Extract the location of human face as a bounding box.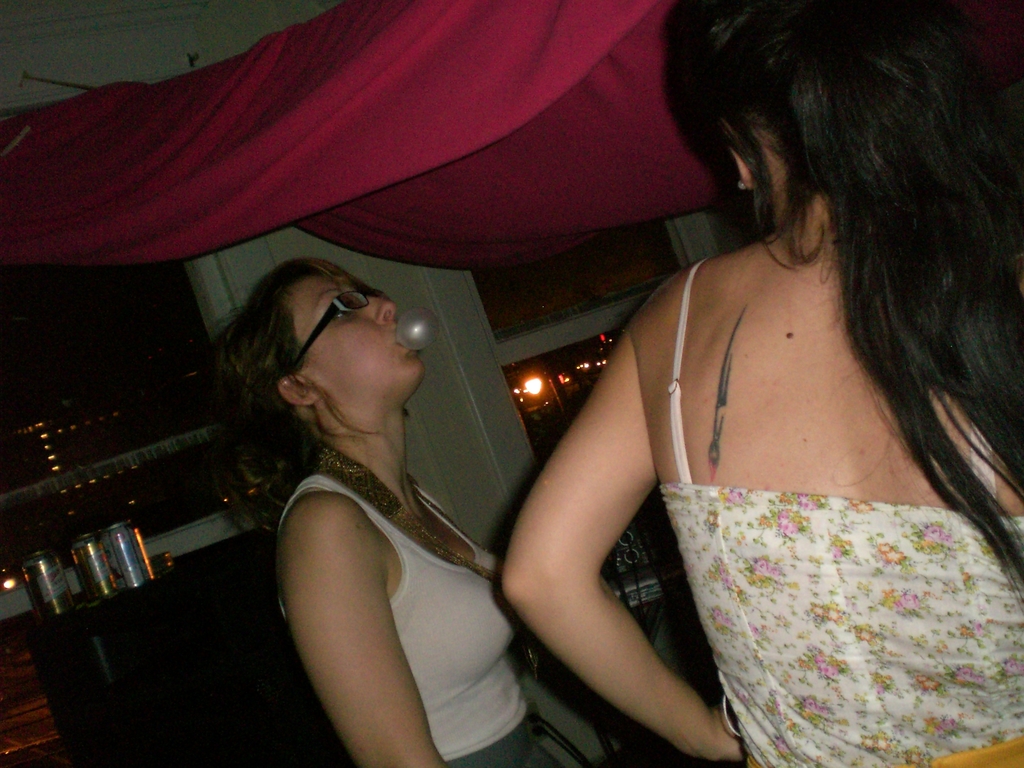
292,271,424,401.
